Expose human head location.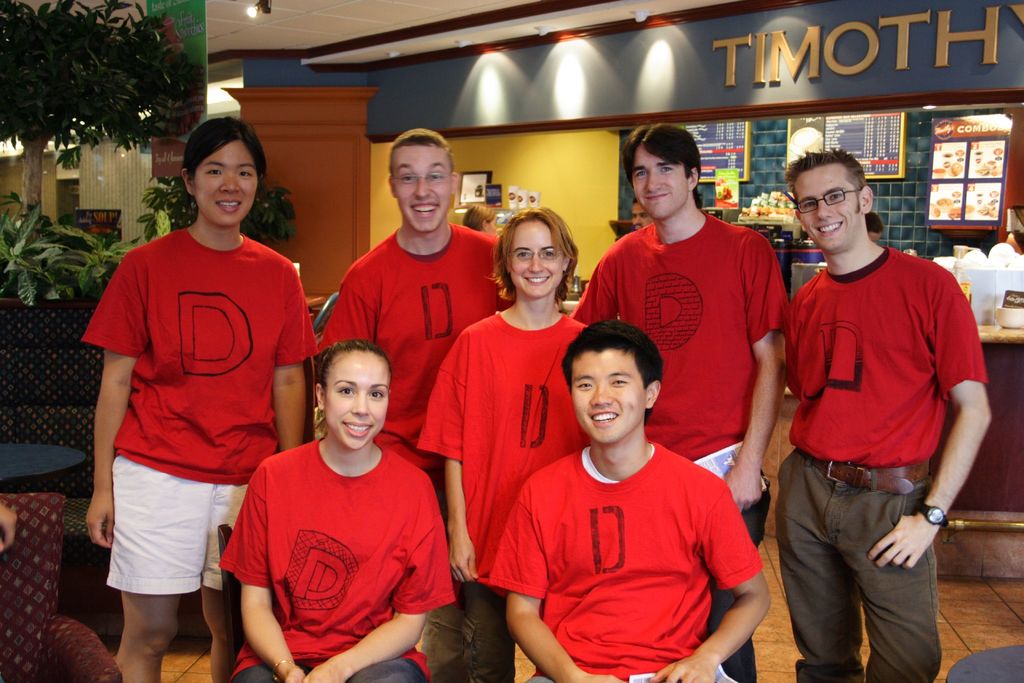
Exposed at 388/126/460/234.
